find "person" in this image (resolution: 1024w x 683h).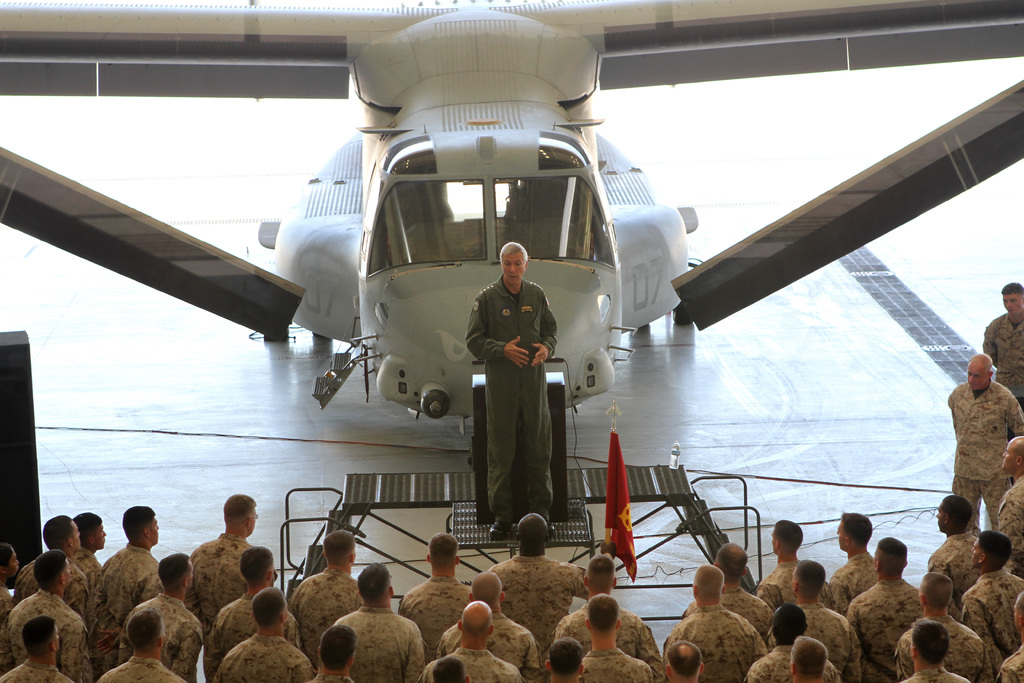
x1=466, y1=220, x2=568, y2=549.
